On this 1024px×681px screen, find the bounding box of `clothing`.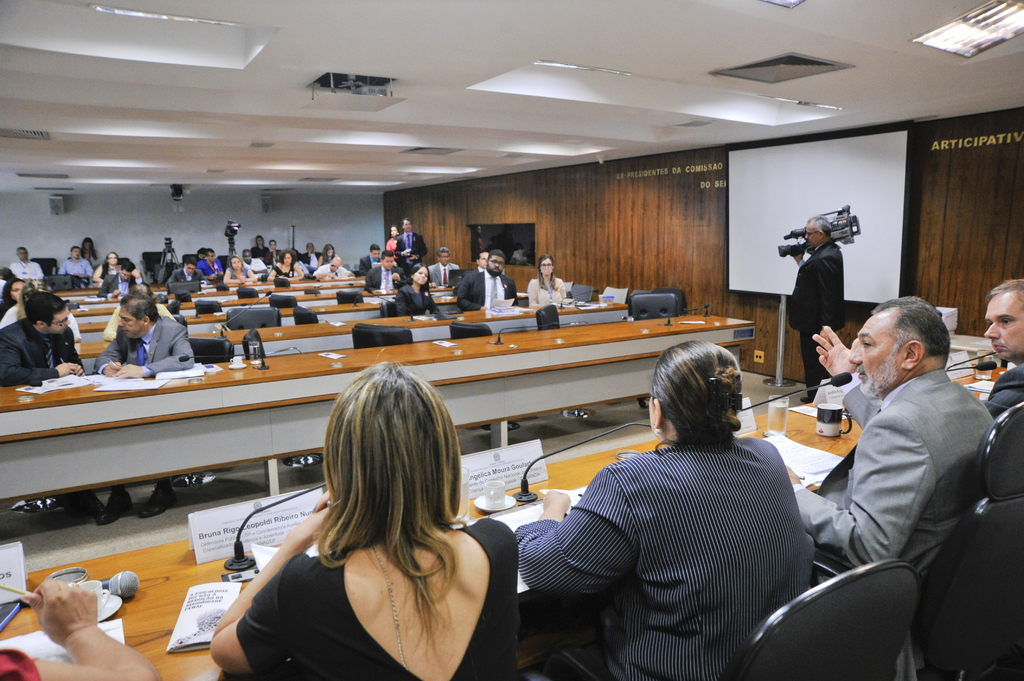
Bounding box: Rect(242, 519, 540, 680).
